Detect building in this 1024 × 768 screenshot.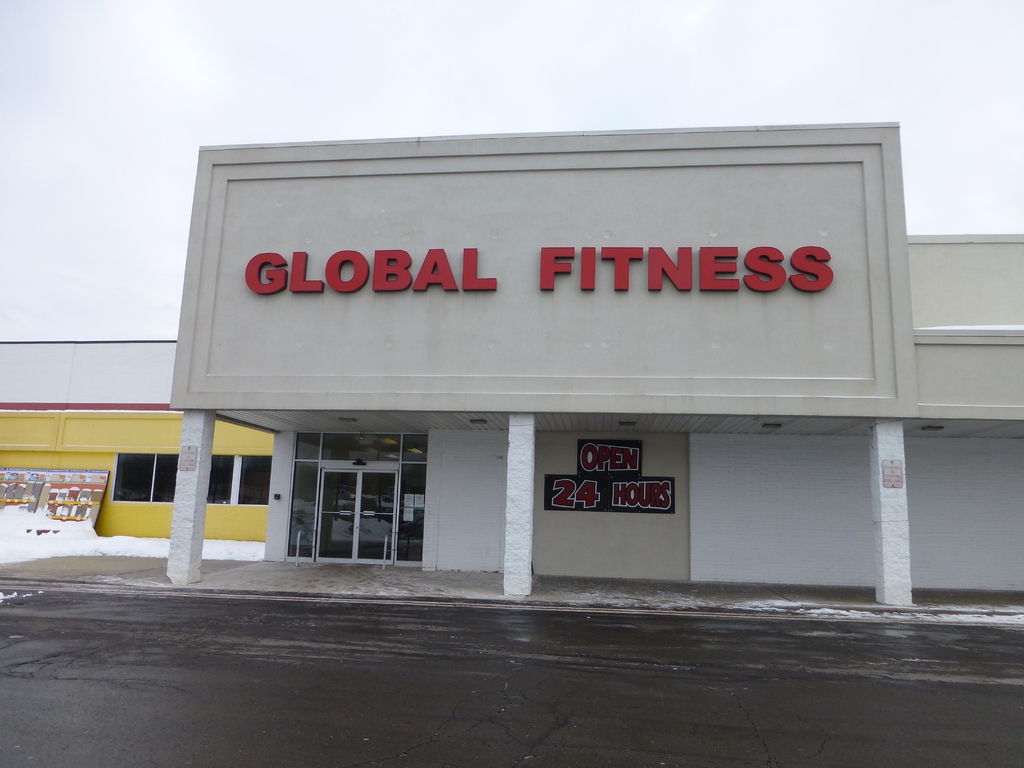
Detection: <box>0,118,1023,614</box>.
